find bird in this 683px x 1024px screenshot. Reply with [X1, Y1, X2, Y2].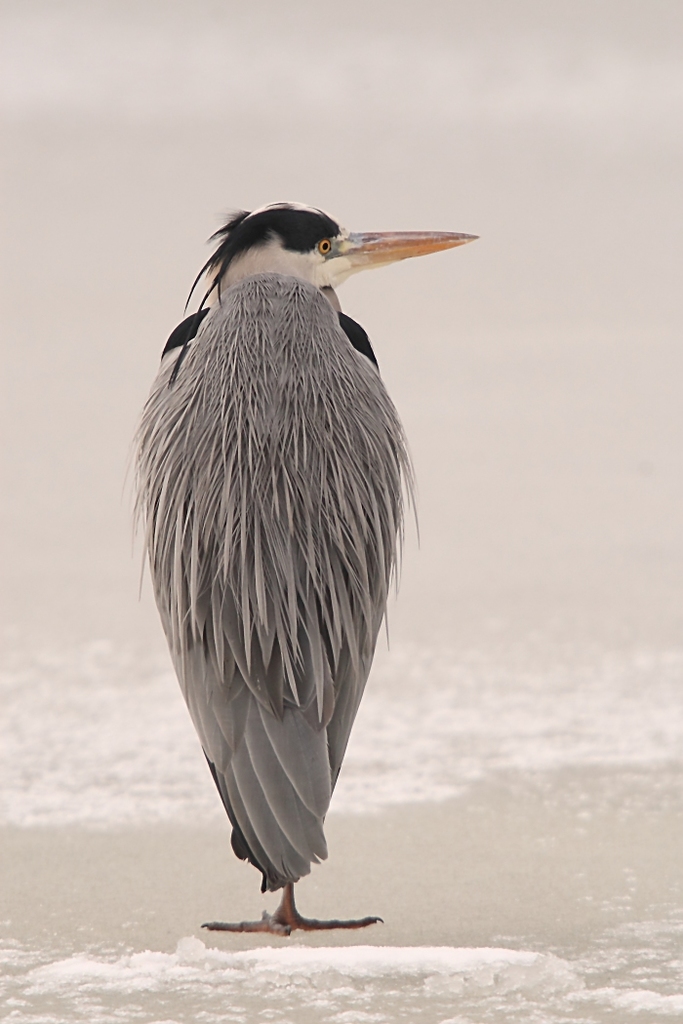
[126, 189, 462, 980].
